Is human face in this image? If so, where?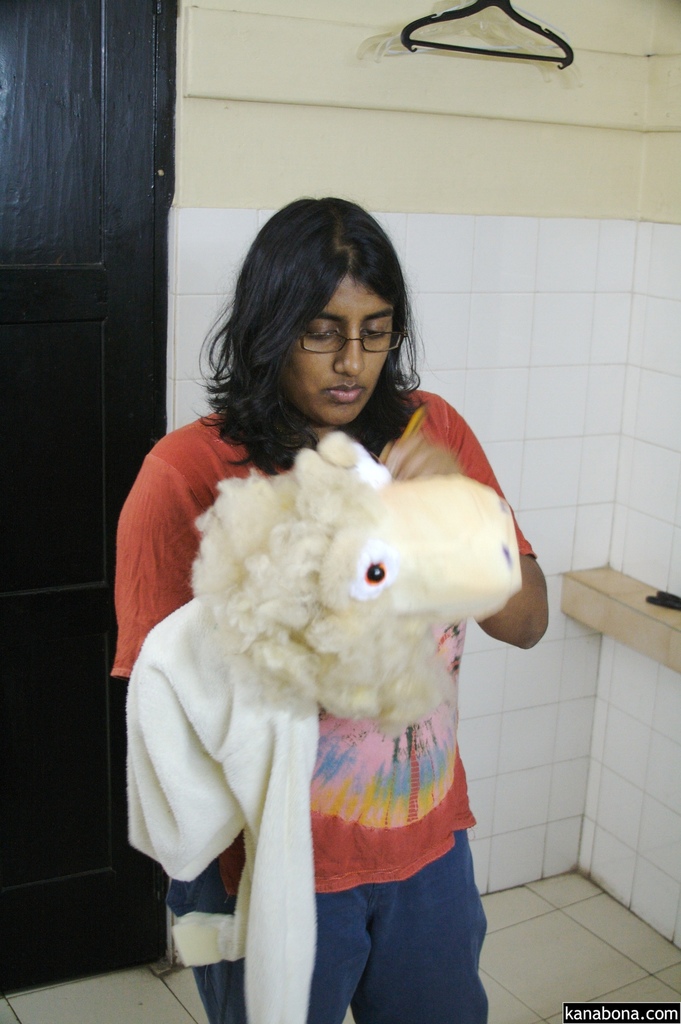
Yes, at x1=284, y1=277, x2=397, y2=420.
